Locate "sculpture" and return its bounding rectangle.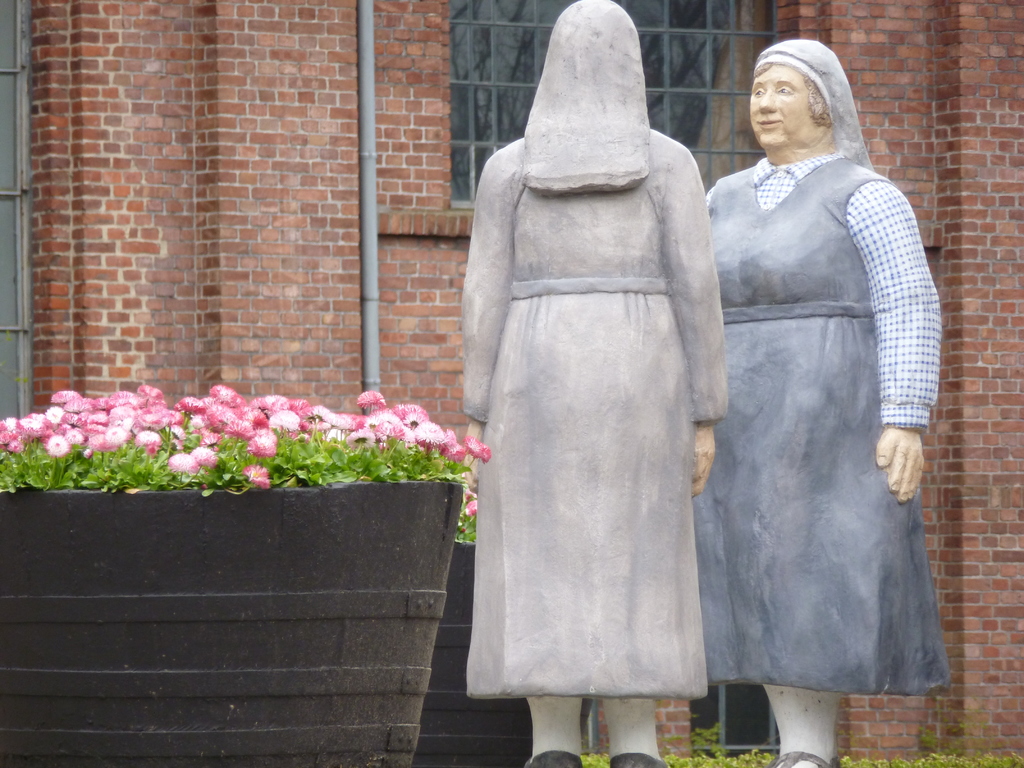
locate(684, 35, 948, 767).
